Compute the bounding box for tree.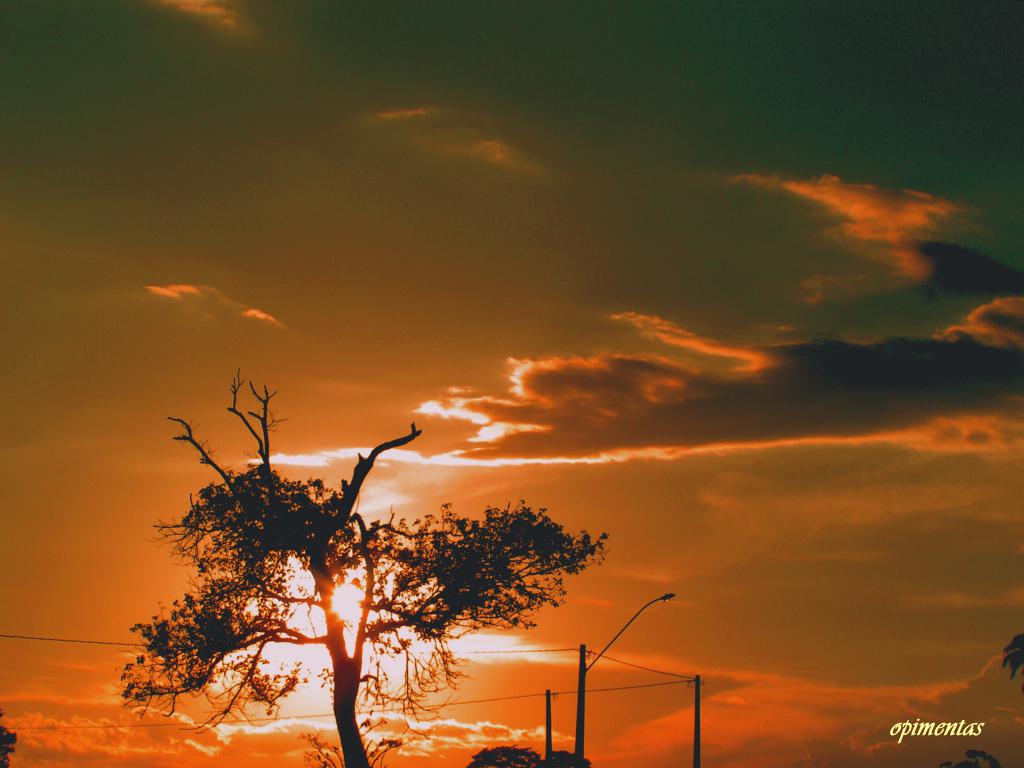
left=0, top=712, right=14, bottom=767.
